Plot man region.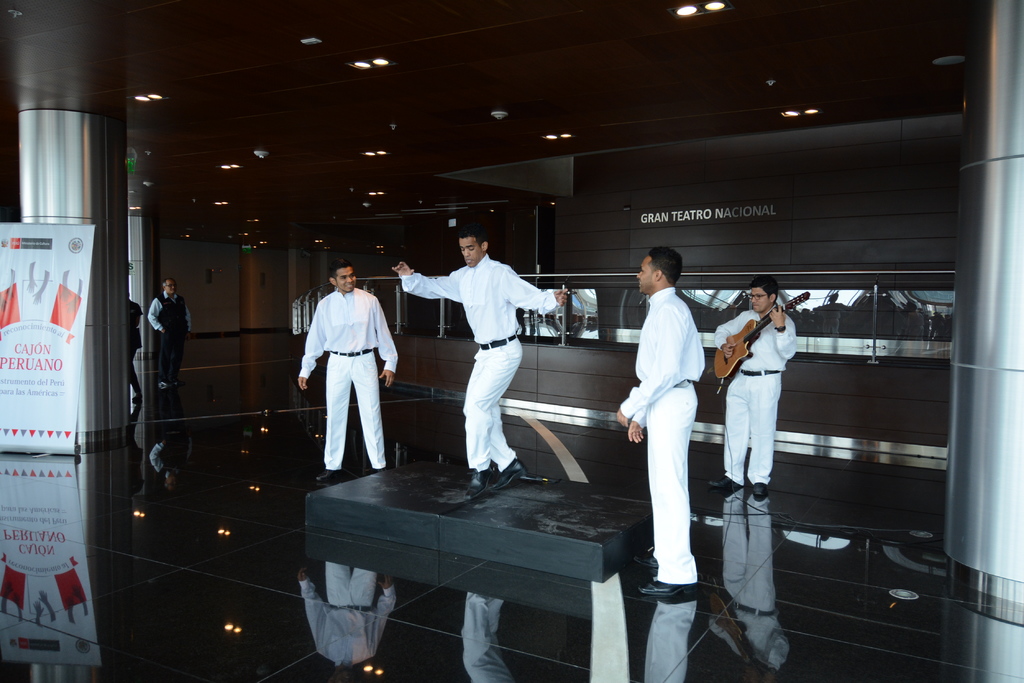
Plotted at 146:279:191:389.
